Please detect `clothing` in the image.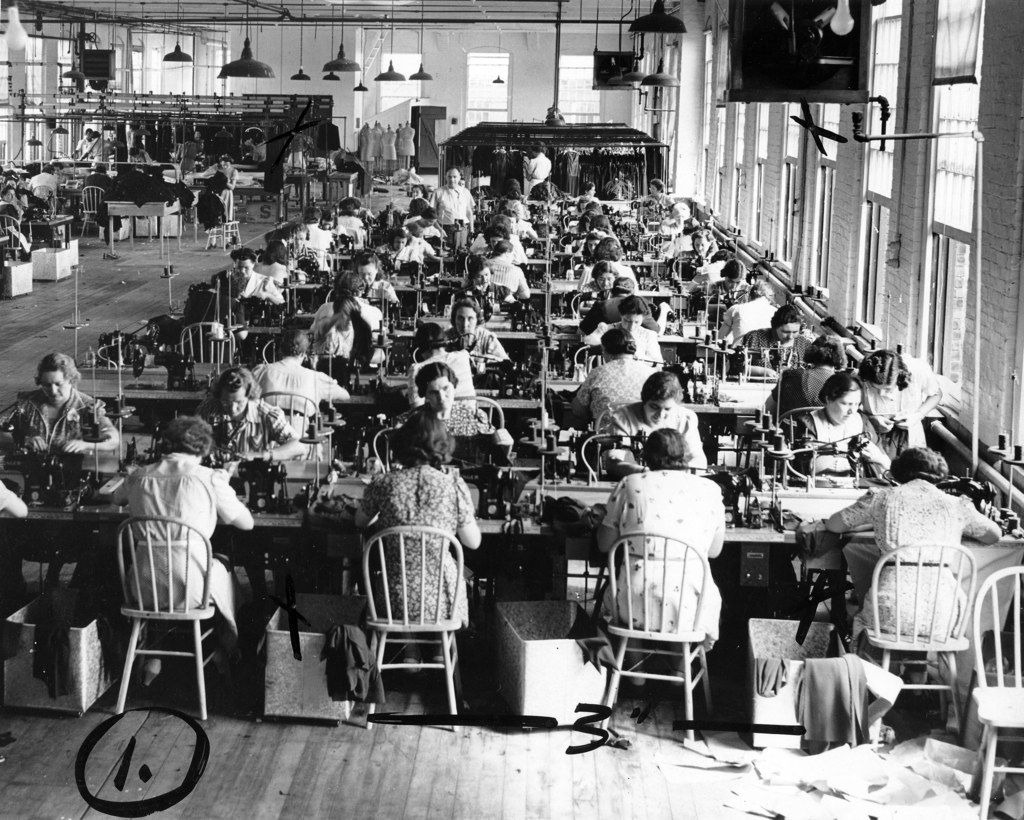
x1=699 y1=281 x2=744 y2=307.
